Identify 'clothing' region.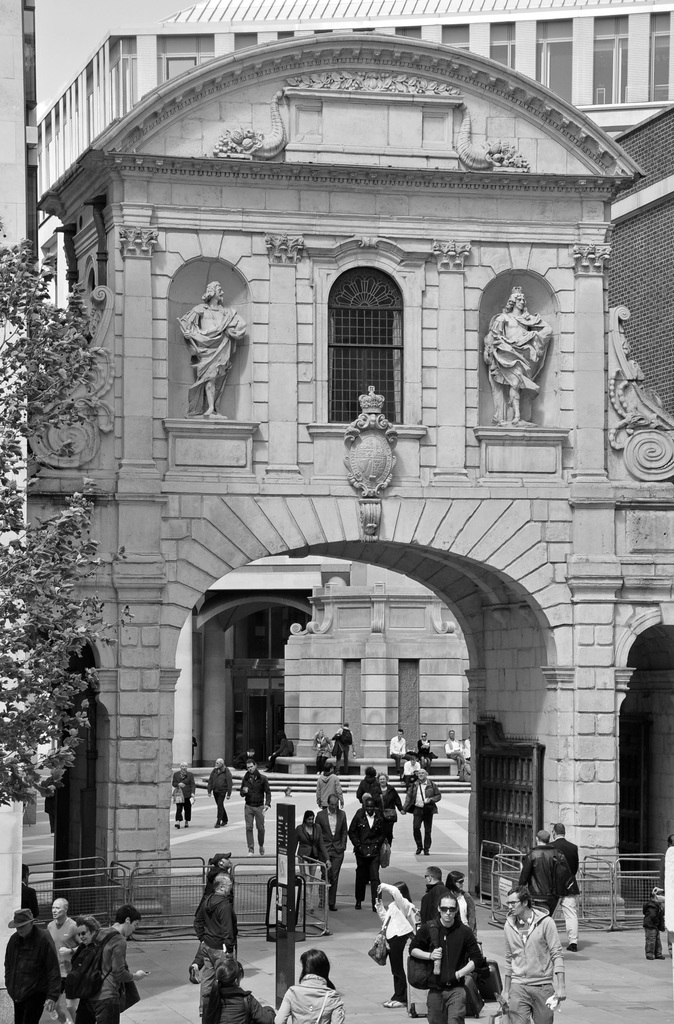
Region: bbox(330, 729, 358, 771).
